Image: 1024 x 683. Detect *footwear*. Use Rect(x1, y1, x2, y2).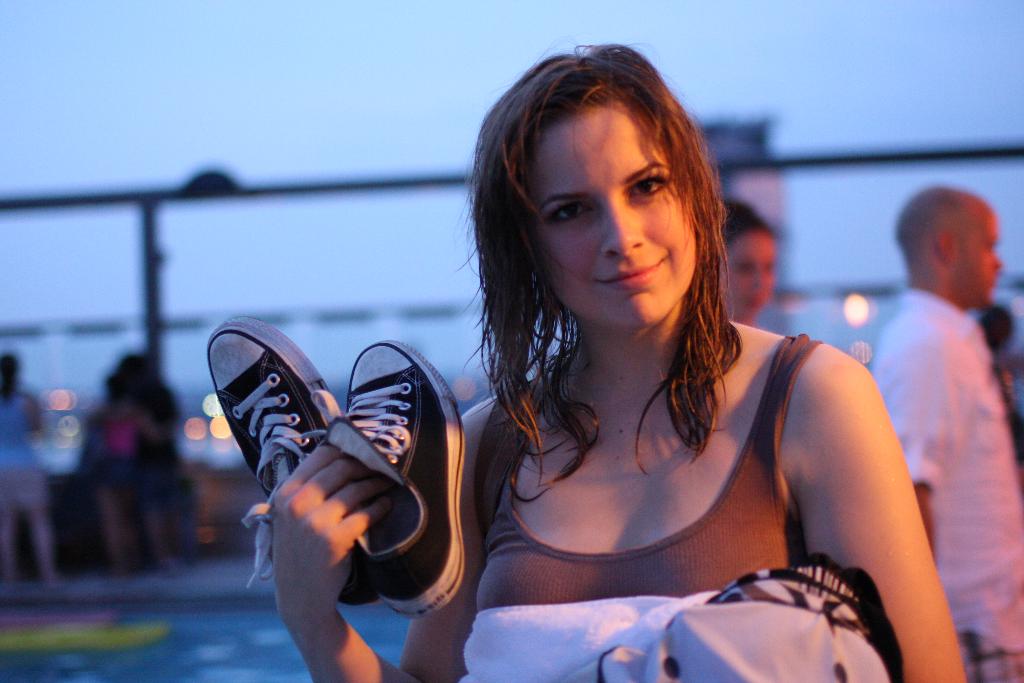
Rect(200, 315, 386, 613).
